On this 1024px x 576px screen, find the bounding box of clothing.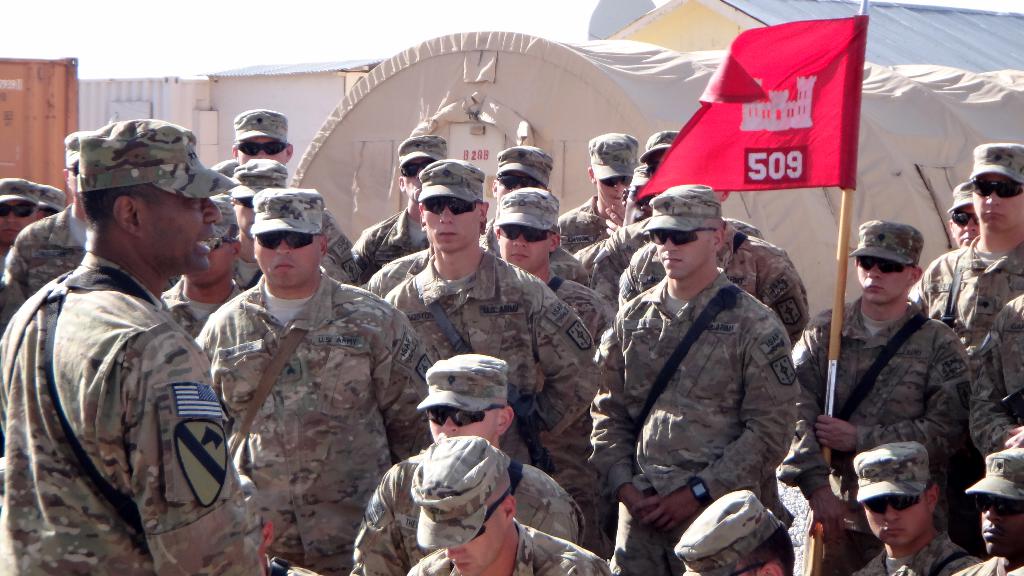
Bounding box: box(941, 227, 1023, 351).
